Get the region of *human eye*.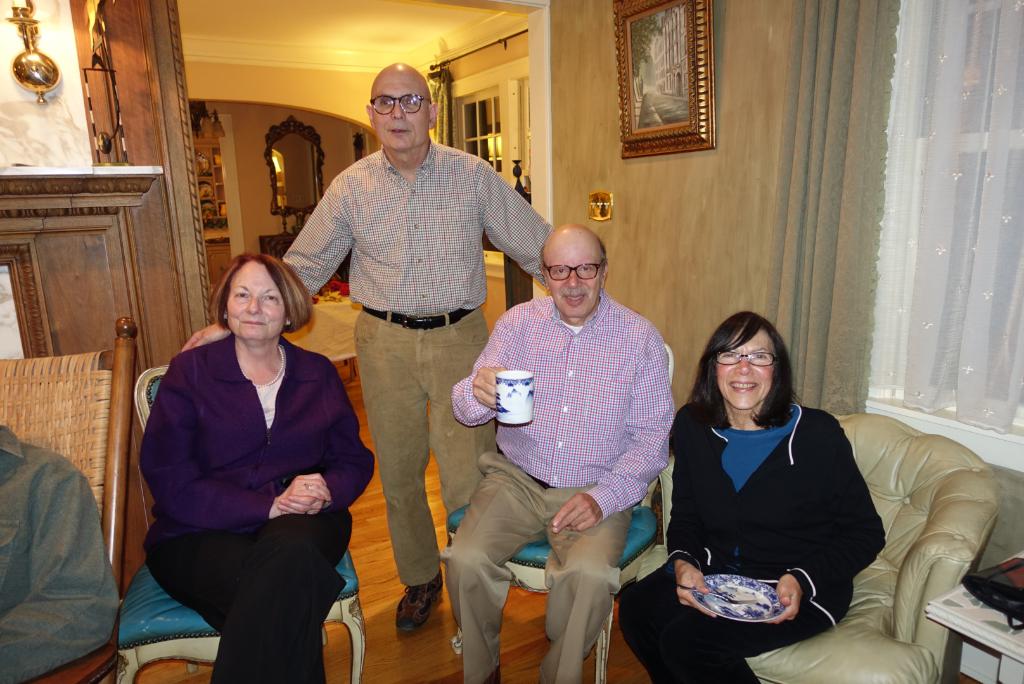
(259, 292, 276, 305).
